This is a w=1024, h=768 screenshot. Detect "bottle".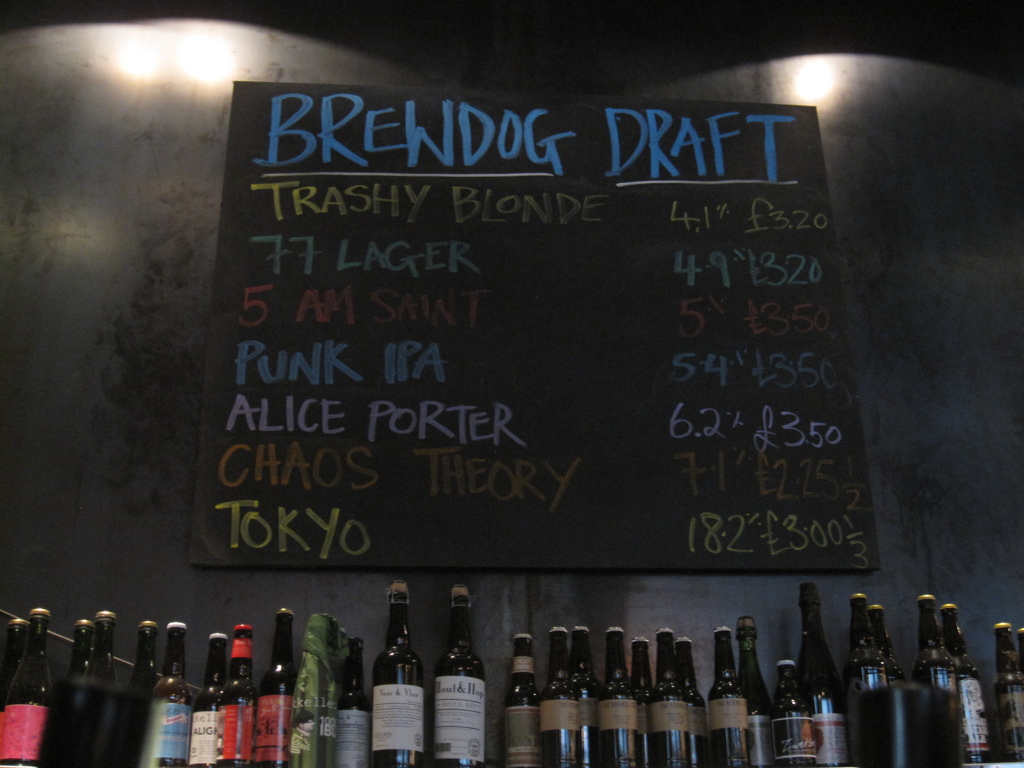
49 620 93 767.
